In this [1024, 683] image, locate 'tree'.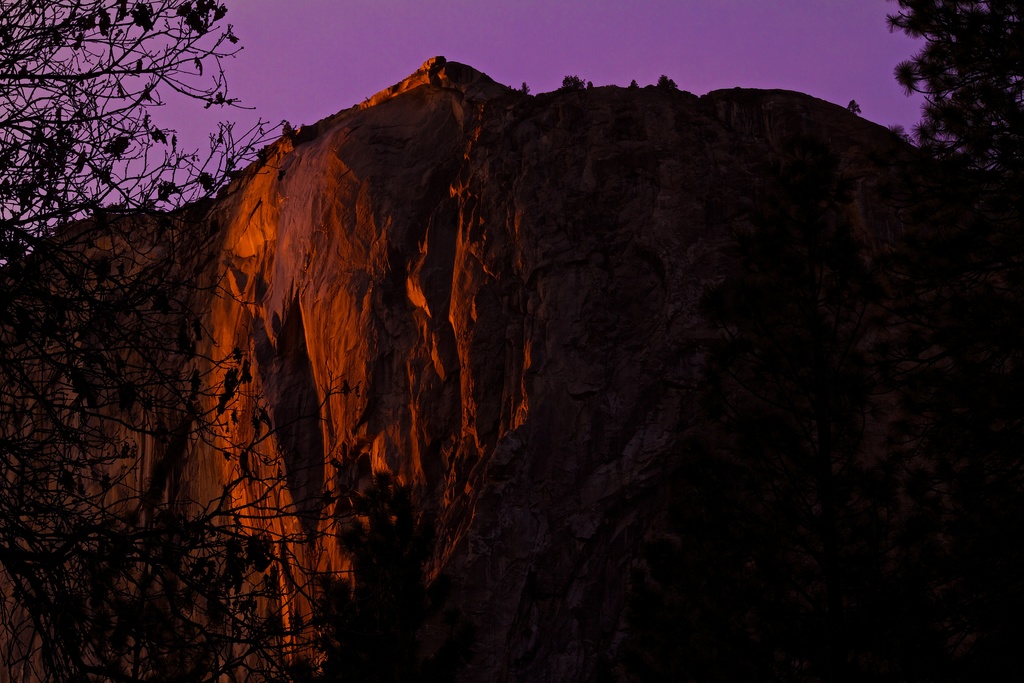
Bounding box: 520 80 533 97.
